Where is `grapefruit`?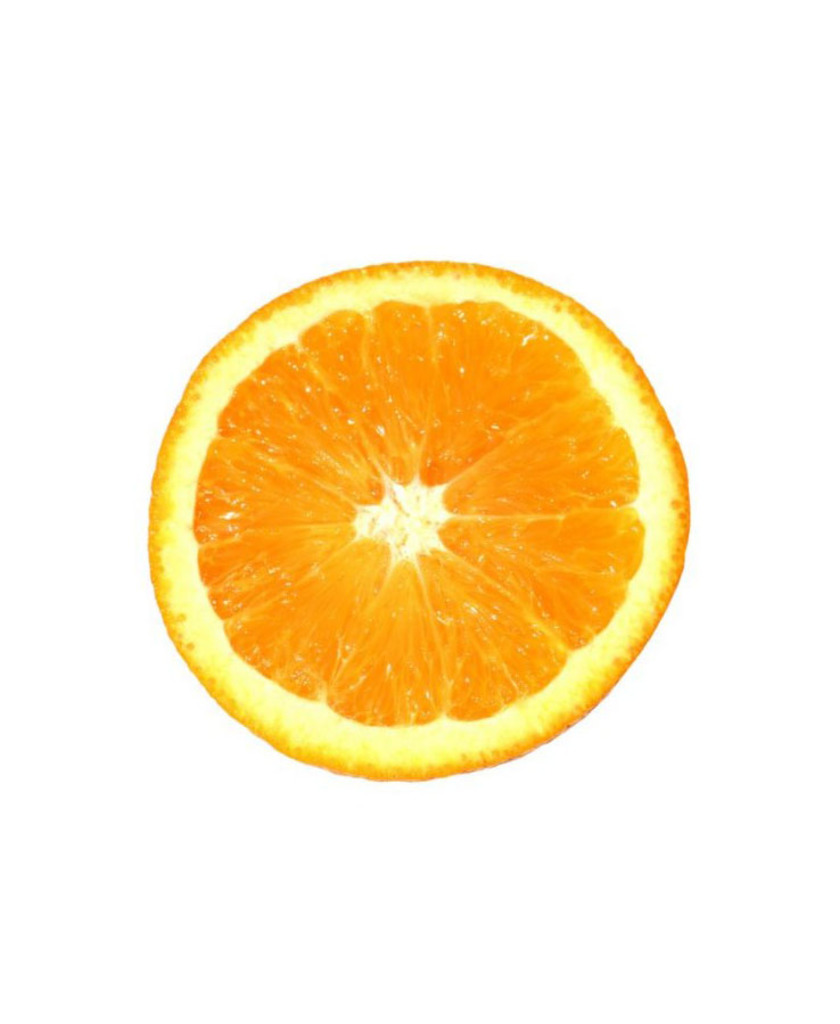
select_region(143, 234, 695, 776).
